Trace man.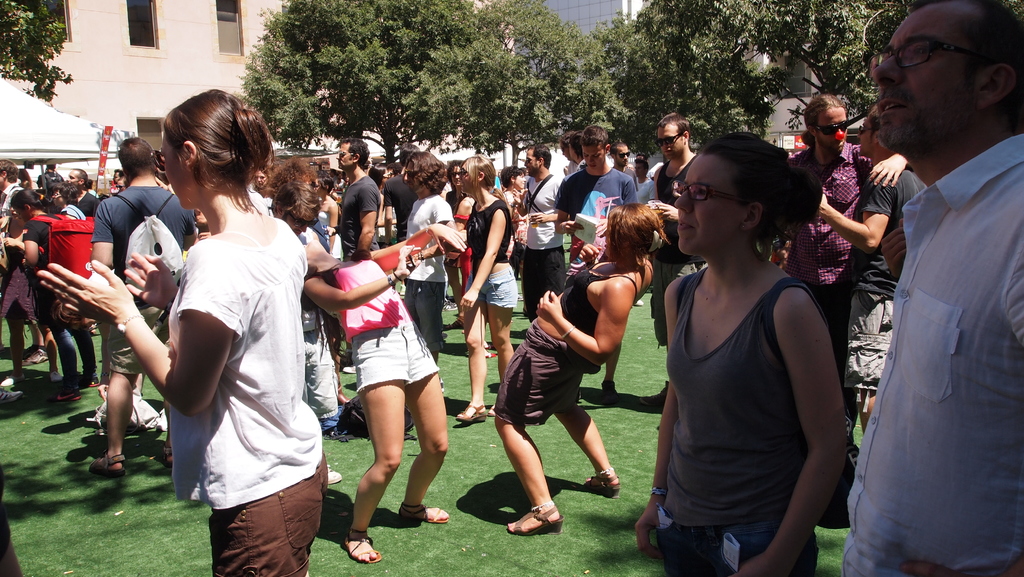
Traced to bbox=[0, 158, 50, 368].
